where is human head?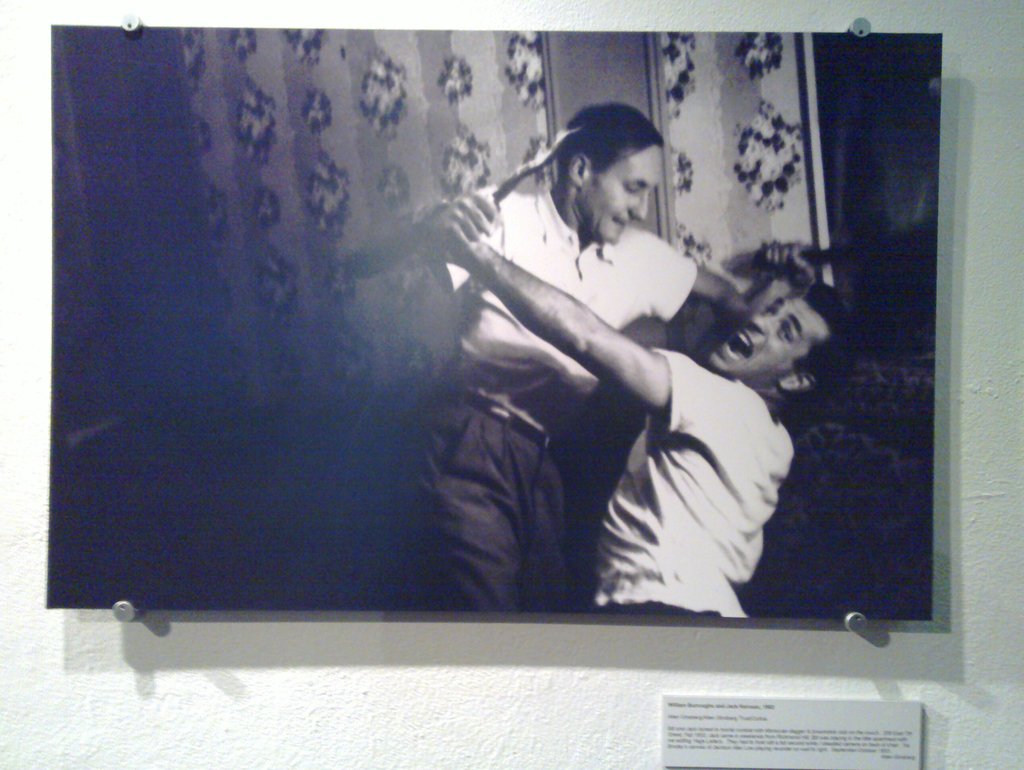
l=706, t=280, r=861, b=398.
